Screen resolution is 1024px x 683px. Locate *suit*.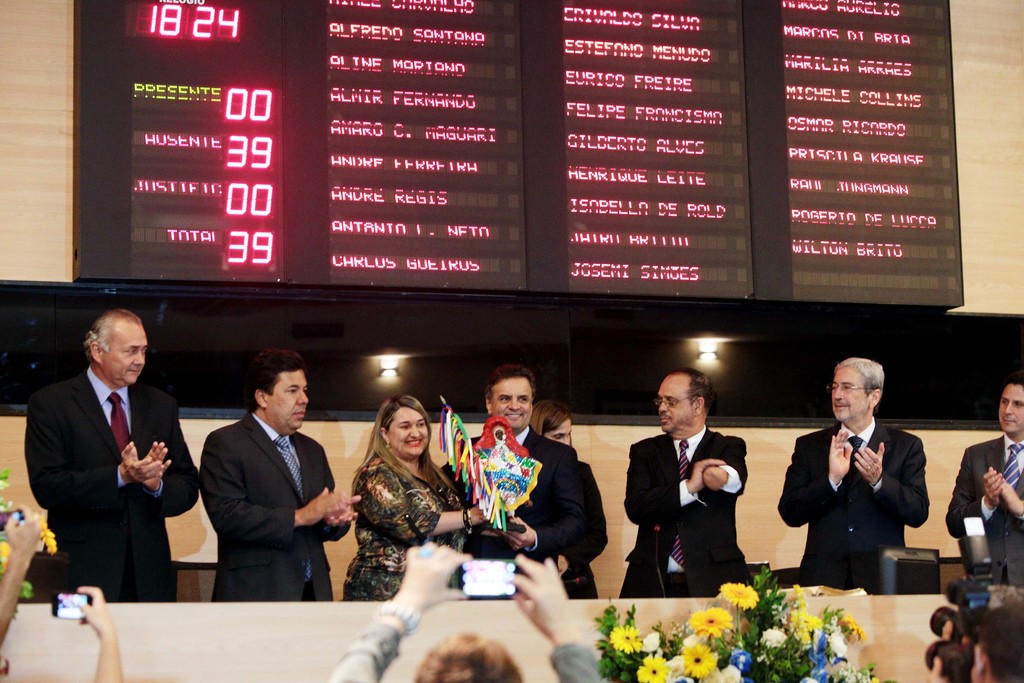
box=[202, 404, 351, 607].
